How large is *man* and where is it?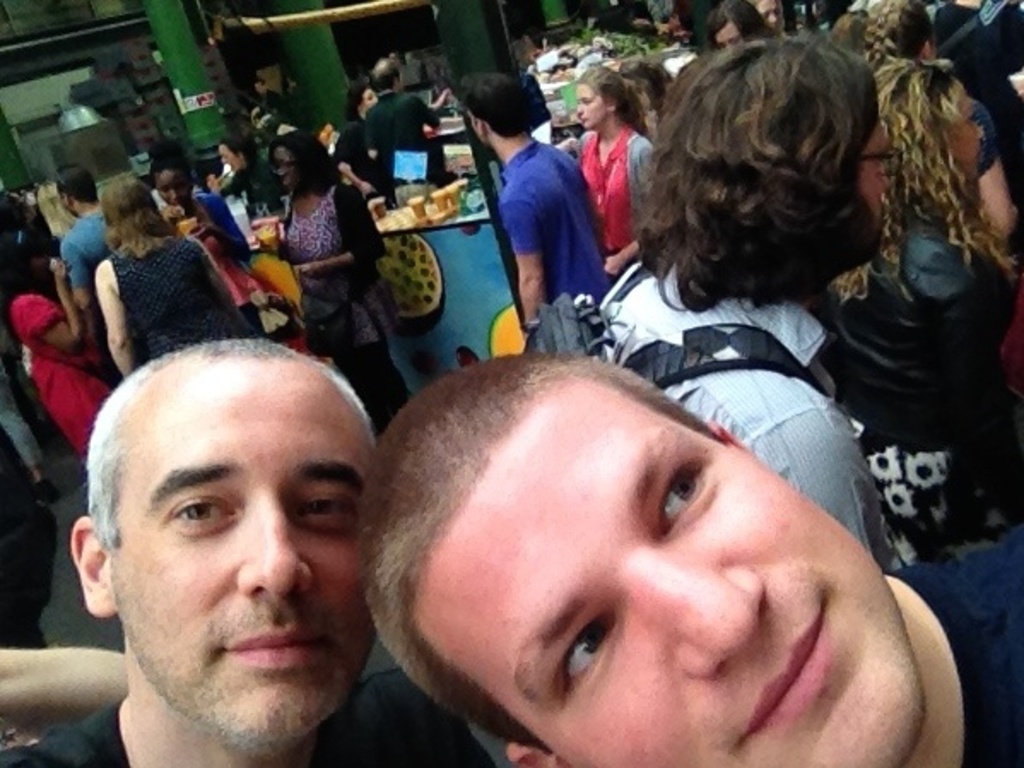
Bounding box: (left=450, top=51, right=615, bottom=339).
